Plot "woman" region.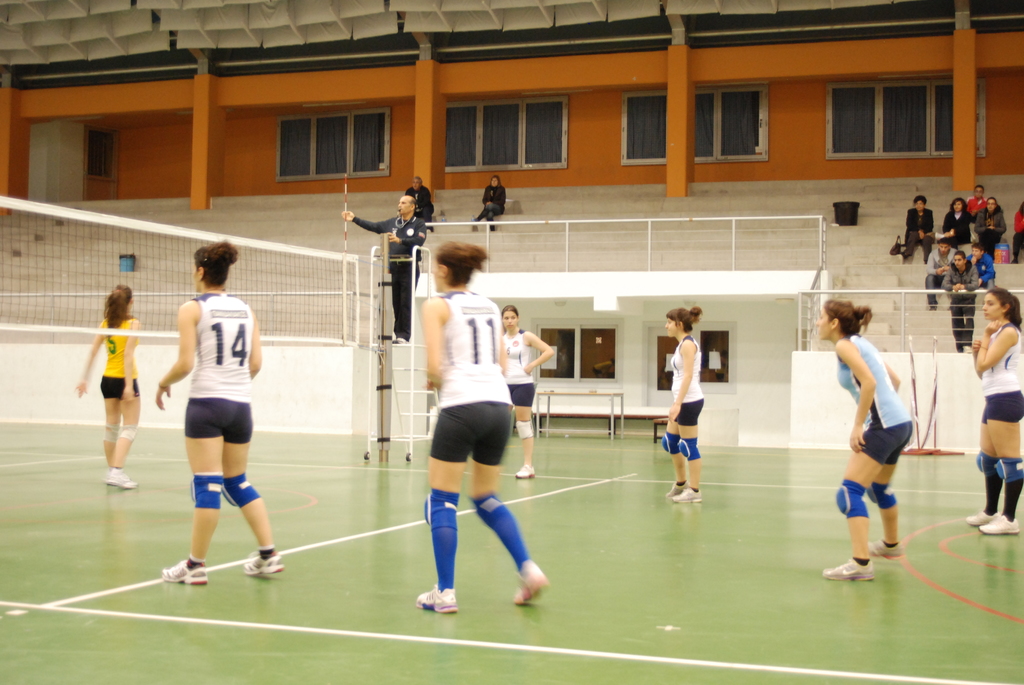
Plotted at 664,303,705,501.
